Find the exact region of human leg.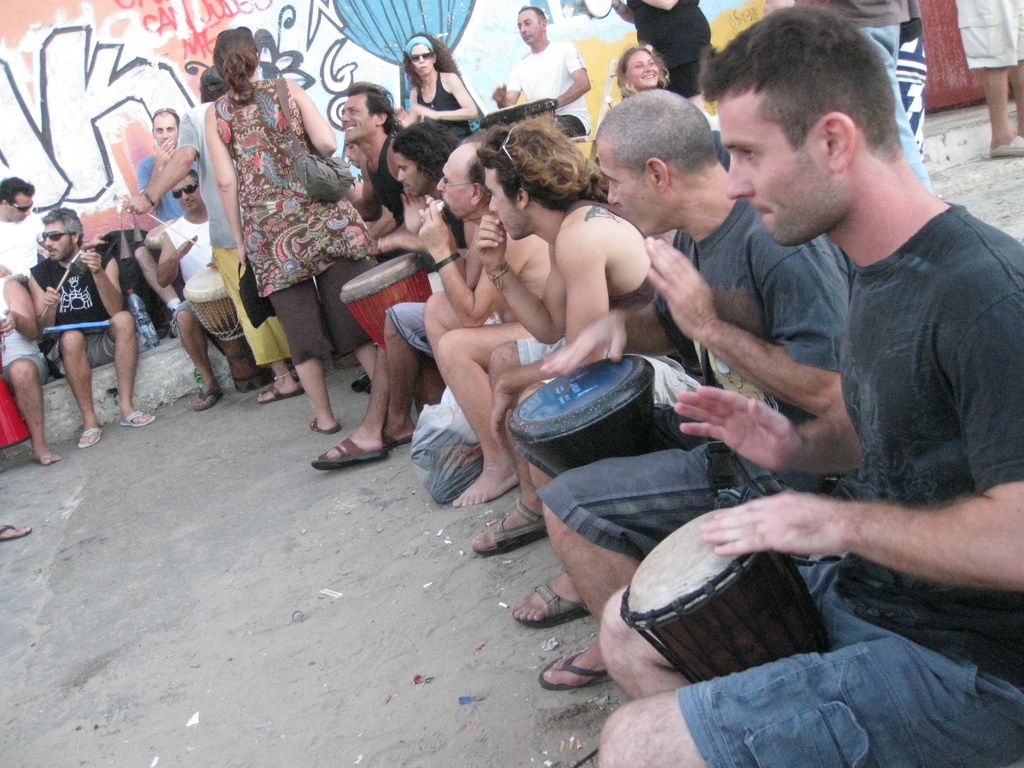
Exact region: l=102, t=302, r=161, b=431.
